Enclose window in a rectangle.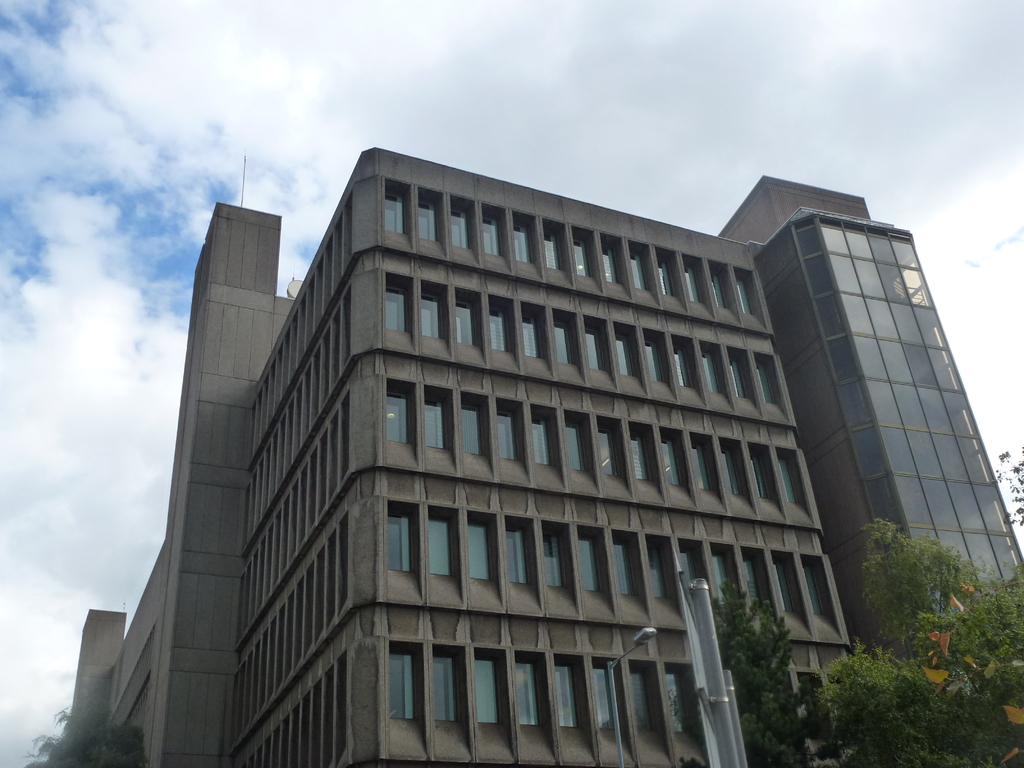
bbox=[675, 348, 691, 389].
